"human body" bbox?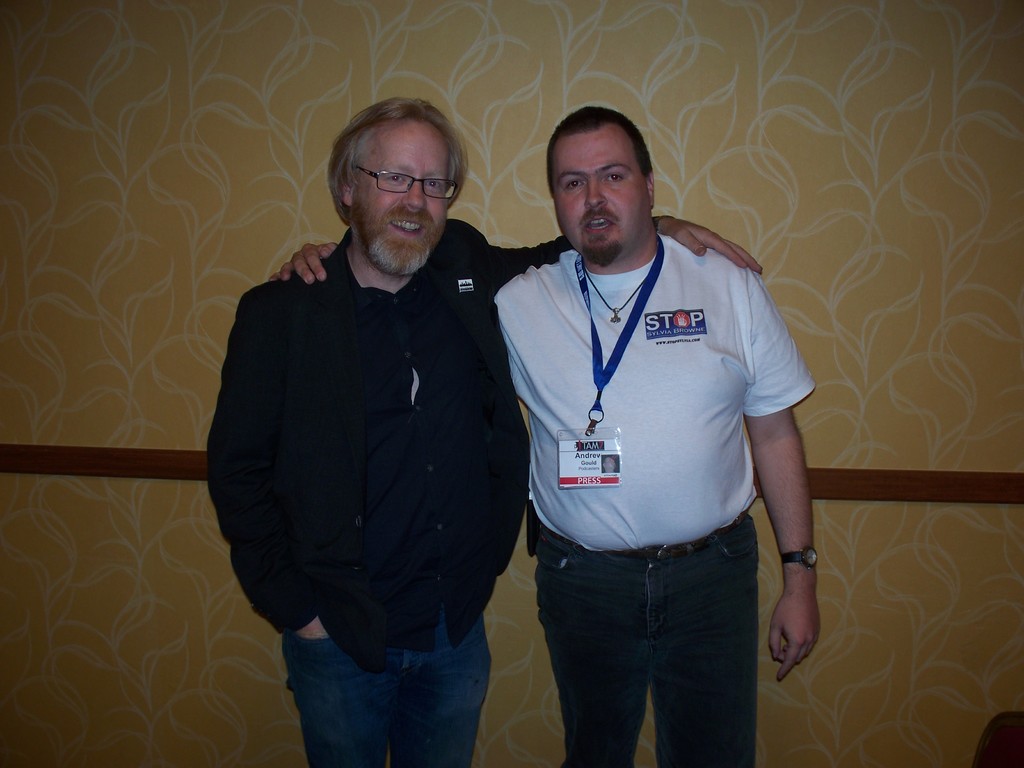
bbox=(207, 220, 764, 767)
